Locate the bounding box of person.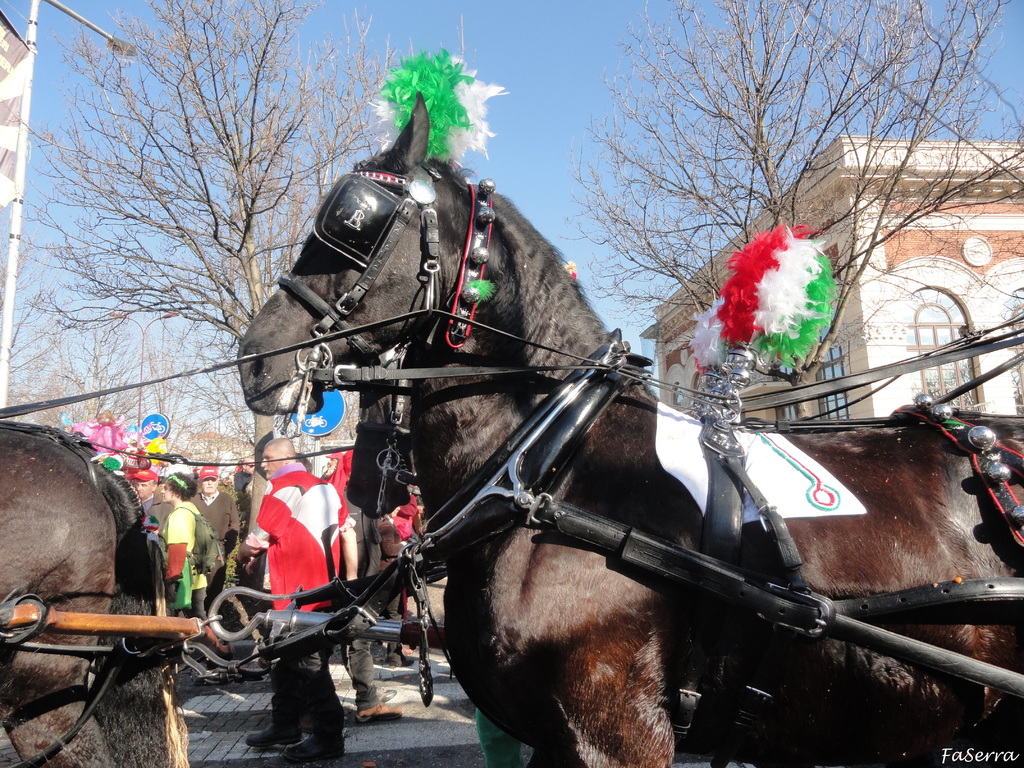
Bounding box: x1=131, y1=467, x2=157, y2=509.
